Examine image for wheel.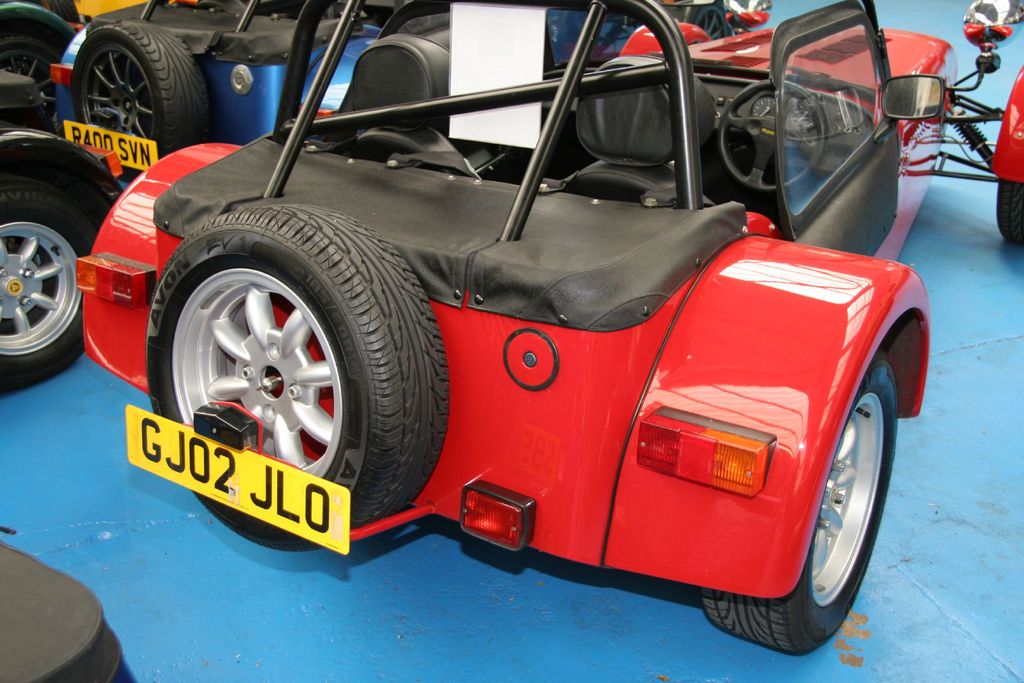
Examination result: (left=145, top=193, right=418, bottom=529).
